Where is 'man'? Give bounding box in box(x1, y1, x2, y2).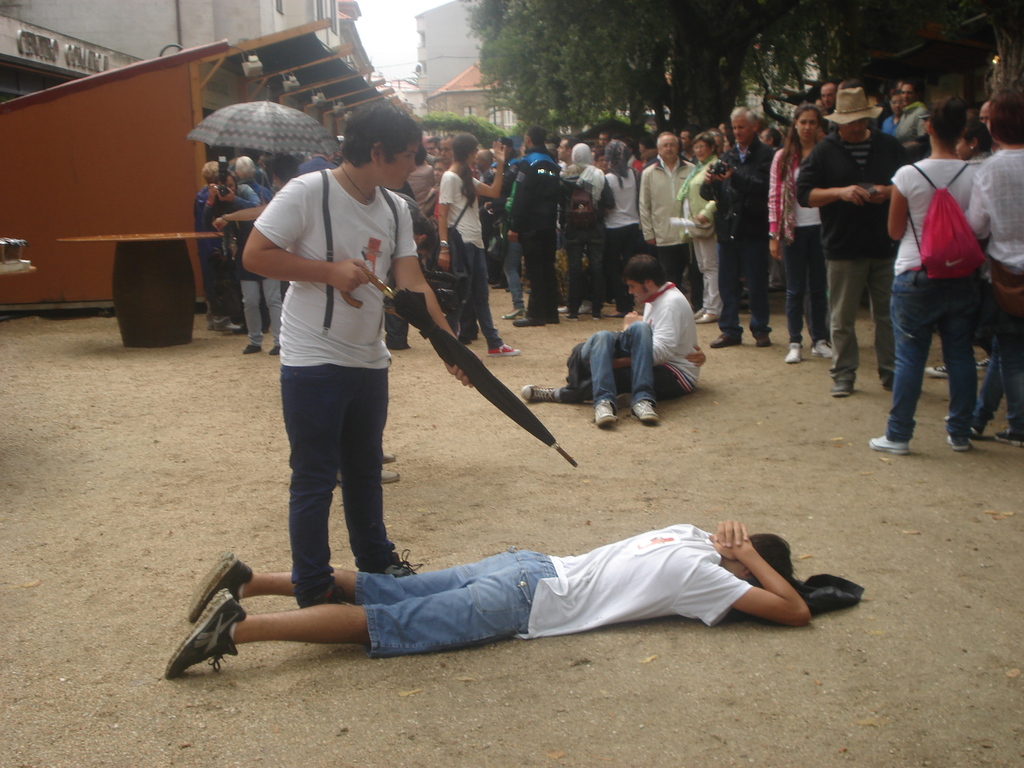
box(564, 319, 659, 430).
